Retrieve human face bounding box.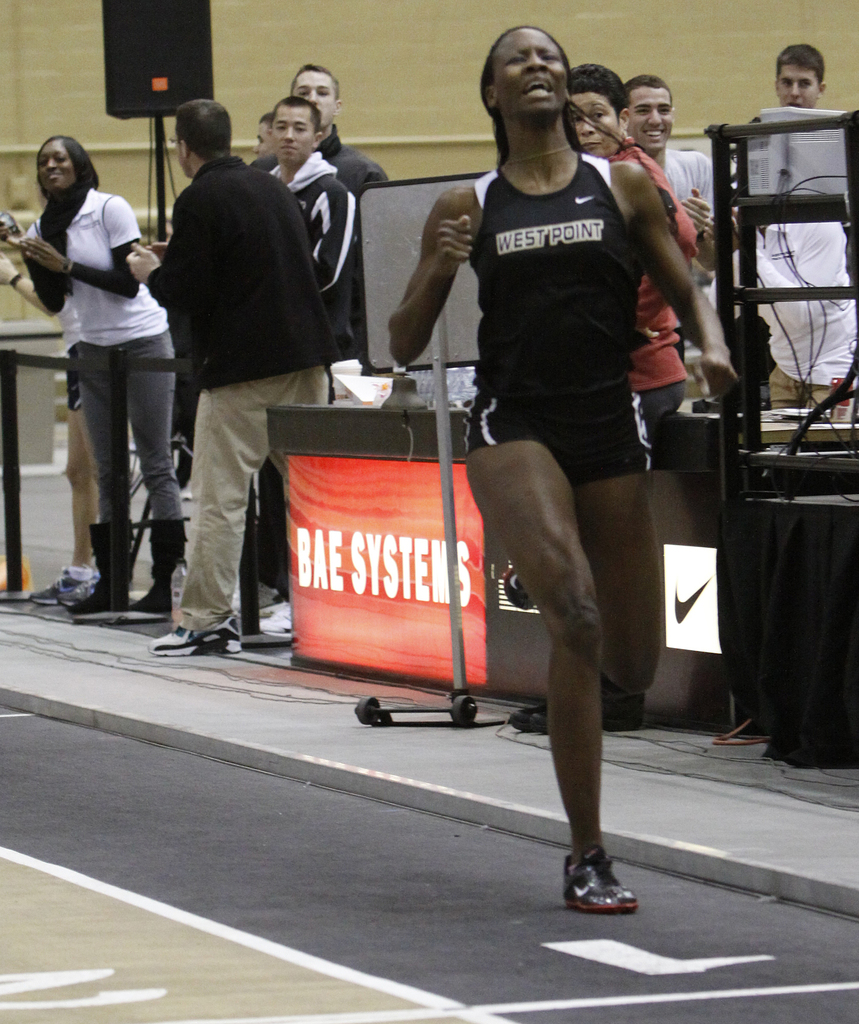
Bounding box: BBox(629, 87, 671, 150).
